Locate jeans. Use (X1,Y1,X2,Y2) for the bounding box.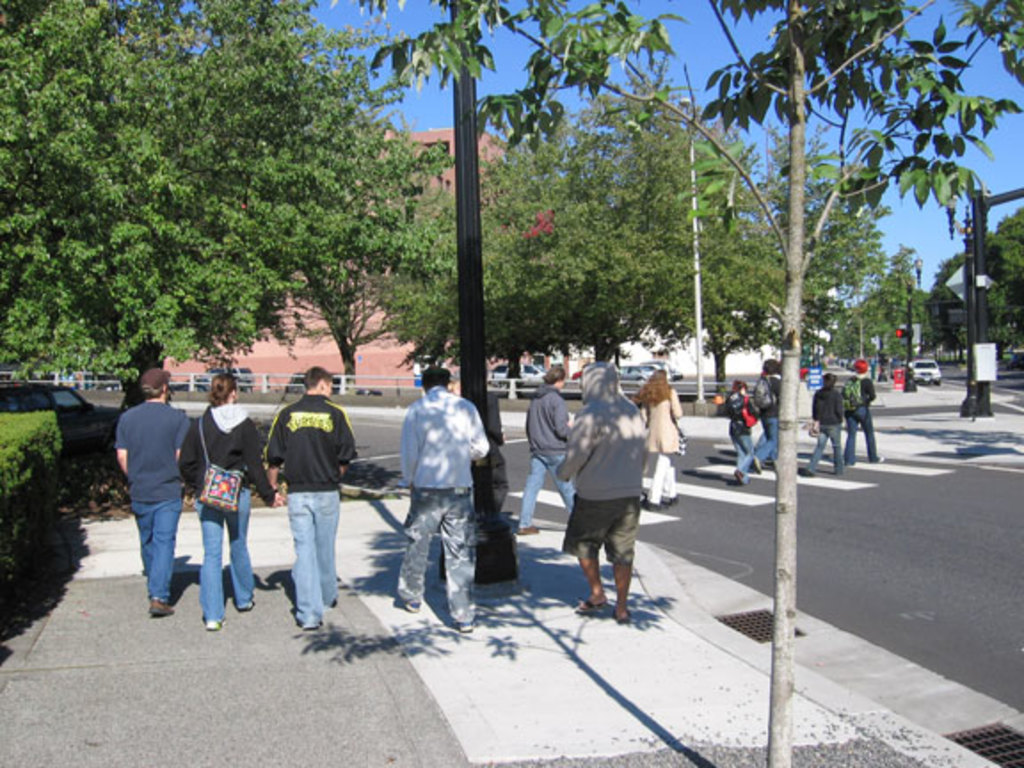
(201,491,256,626).
